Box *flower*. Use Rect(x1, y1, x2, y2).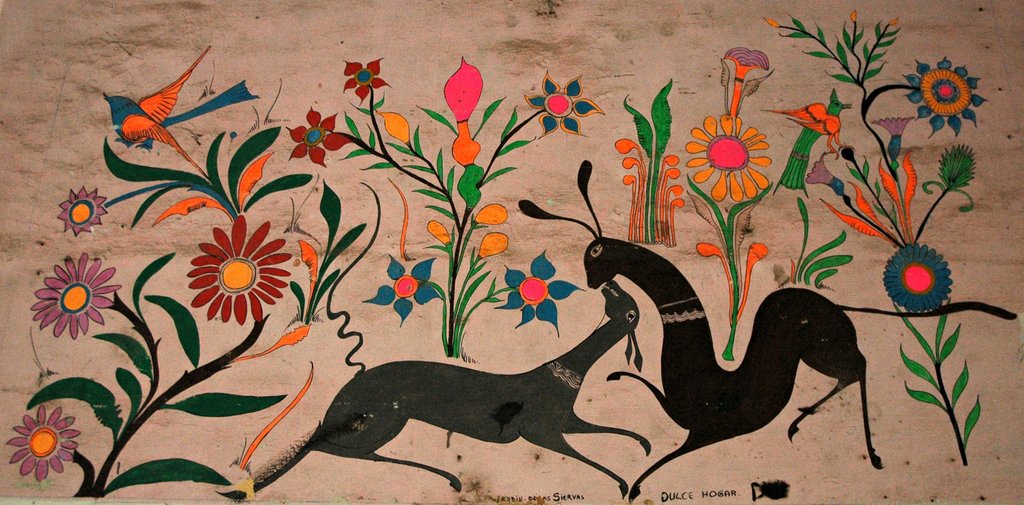
Rect(58, 182, 105, 236).
